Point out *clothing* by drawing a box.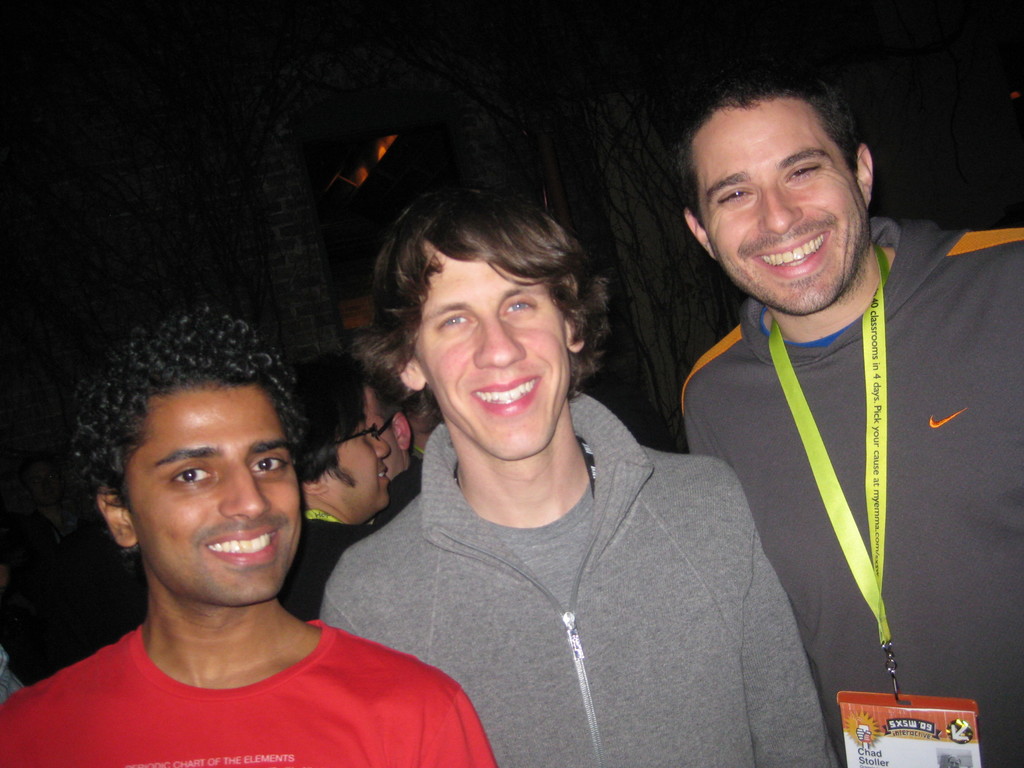
[0, 636, 476, 767].
